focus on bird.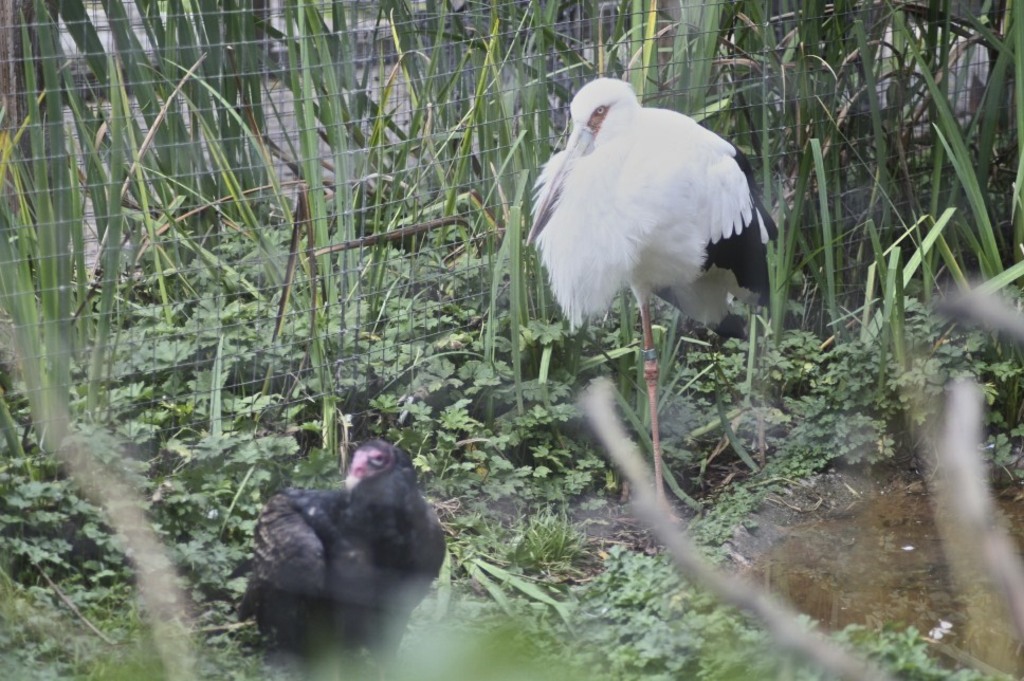
Focused at [227, 437, 452, 680].
